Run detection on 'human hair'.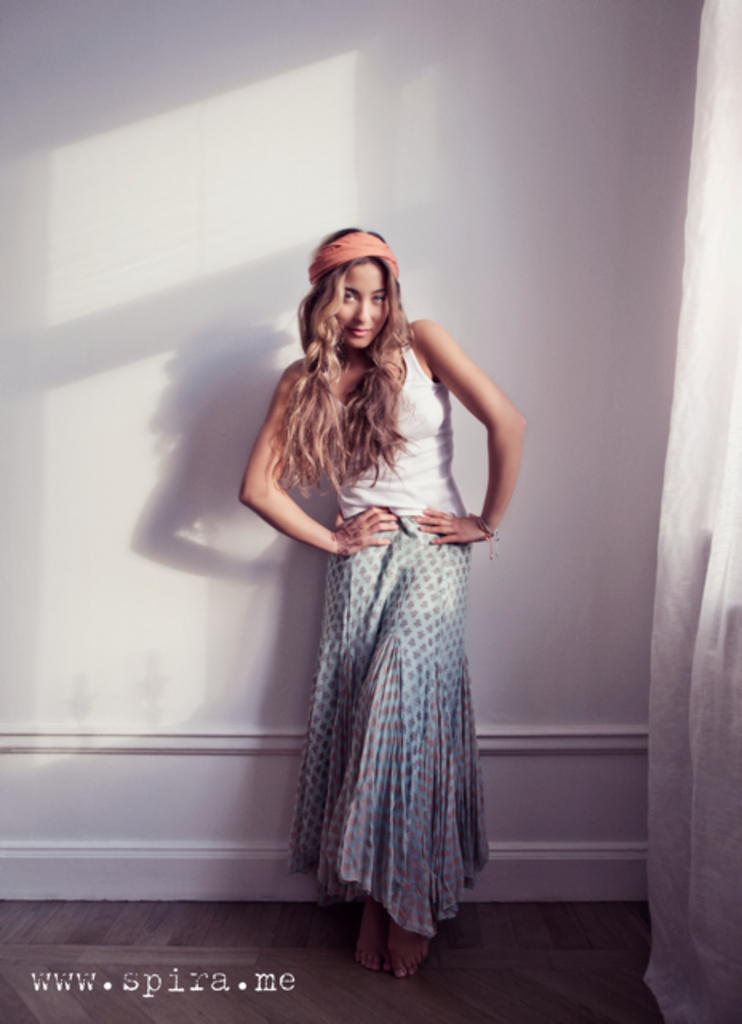
Result: x1=272, y1=226, x2=429, y2=512.
